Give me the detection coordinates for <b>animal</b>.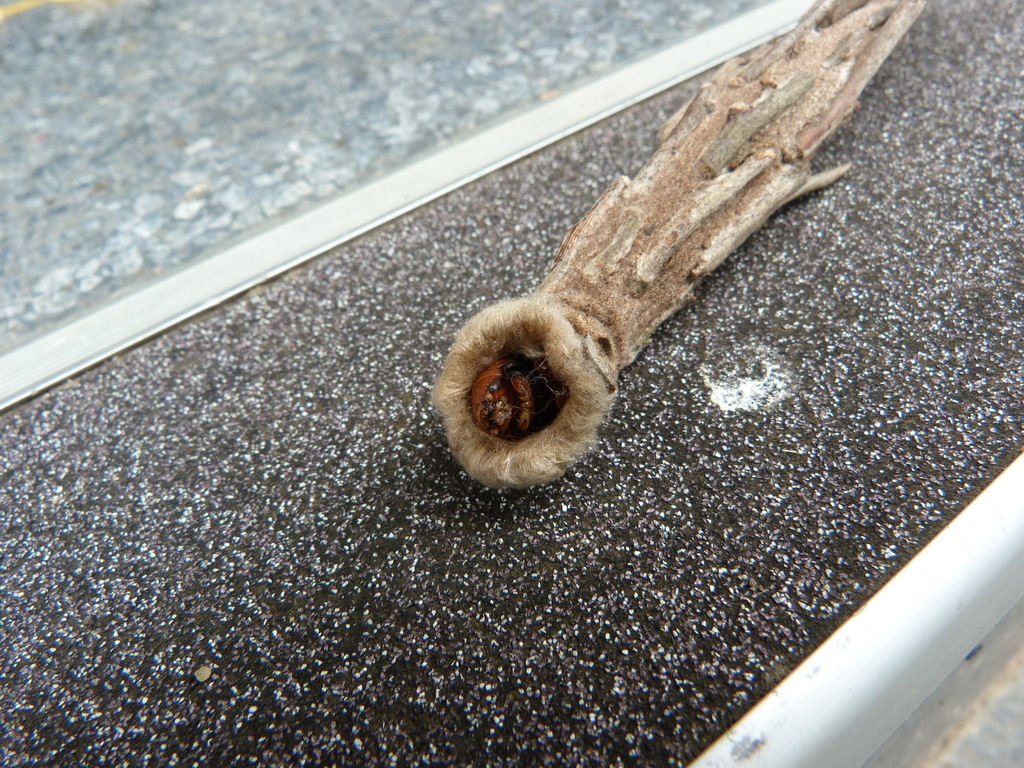
box=[430, 2, 925, 483].
